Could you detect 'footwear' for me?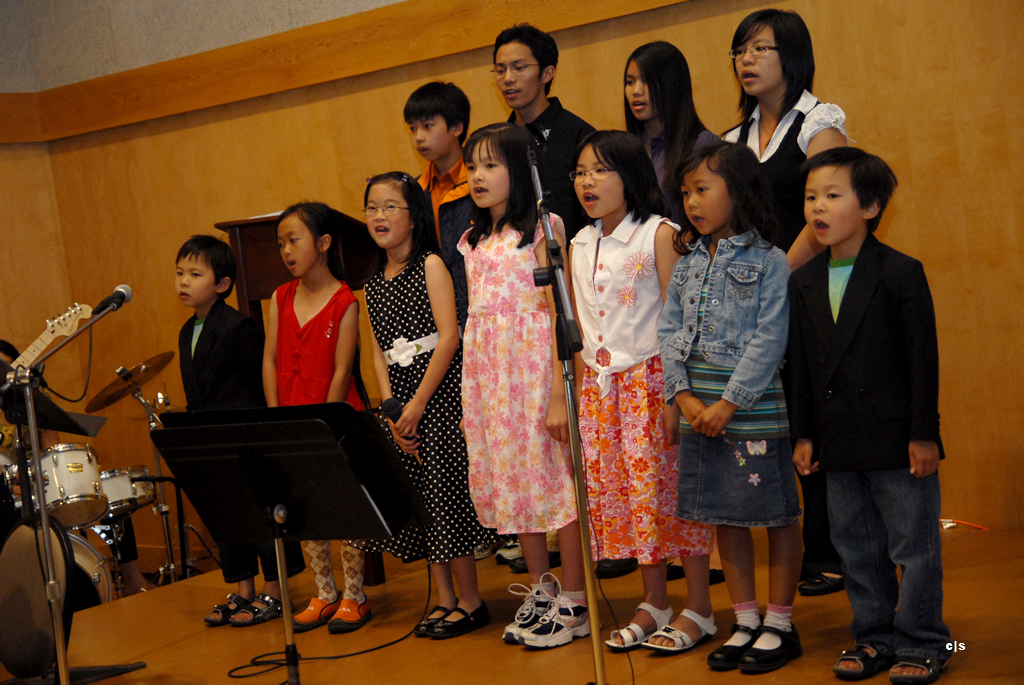
Detection result: bbox=[326, 594, 374, 636].
